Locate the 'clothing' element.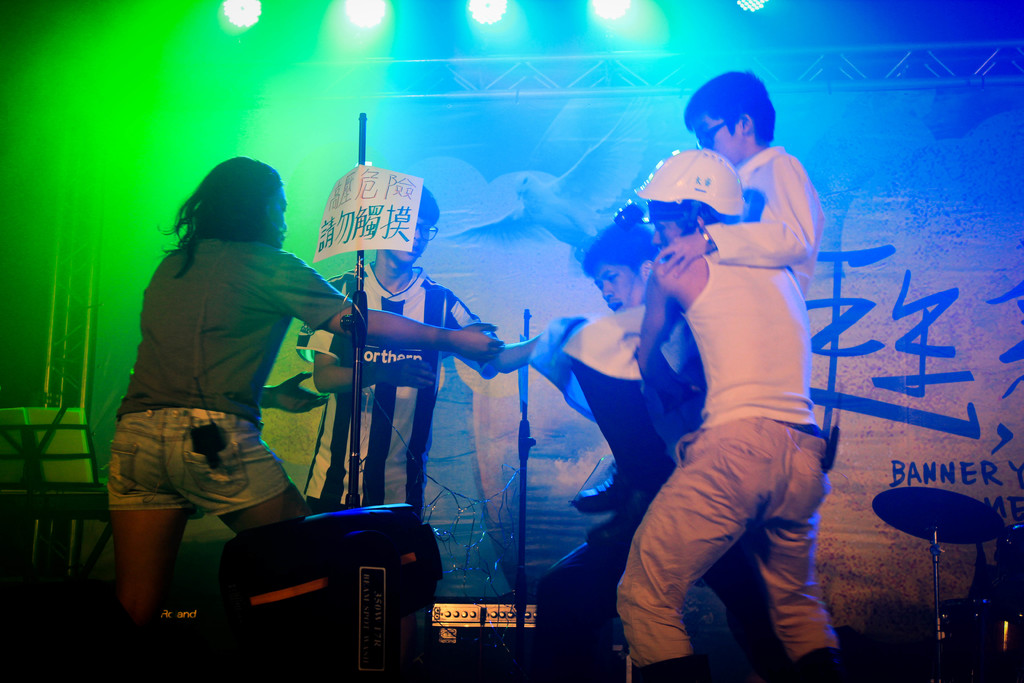
Element bbox: bbox=(607, 206, 833, 682).
